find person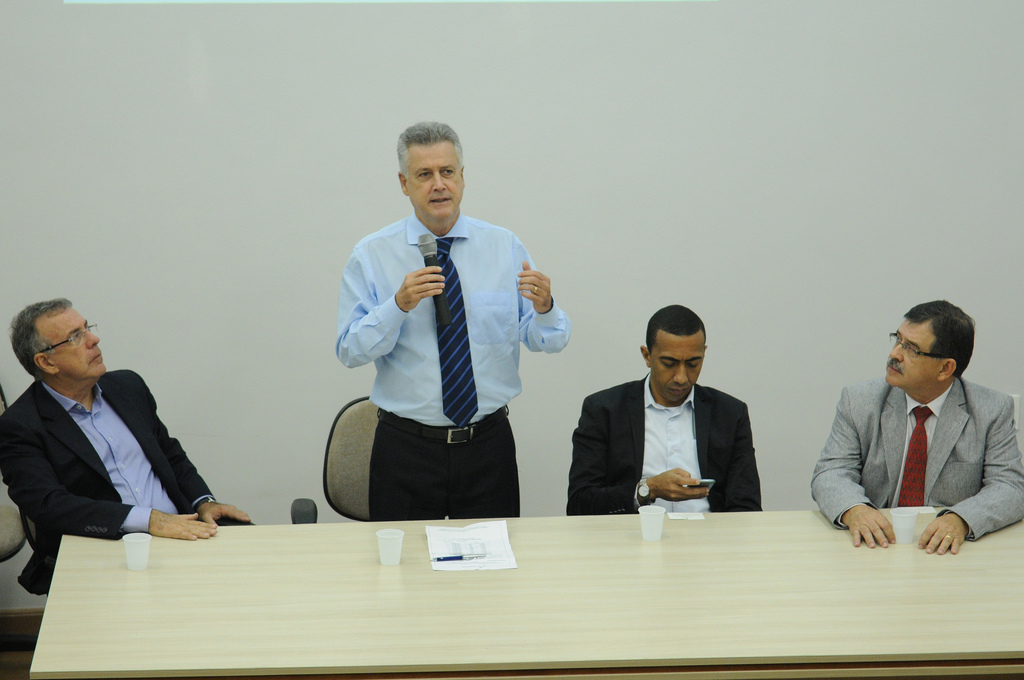
801, 298, 1023, 560
